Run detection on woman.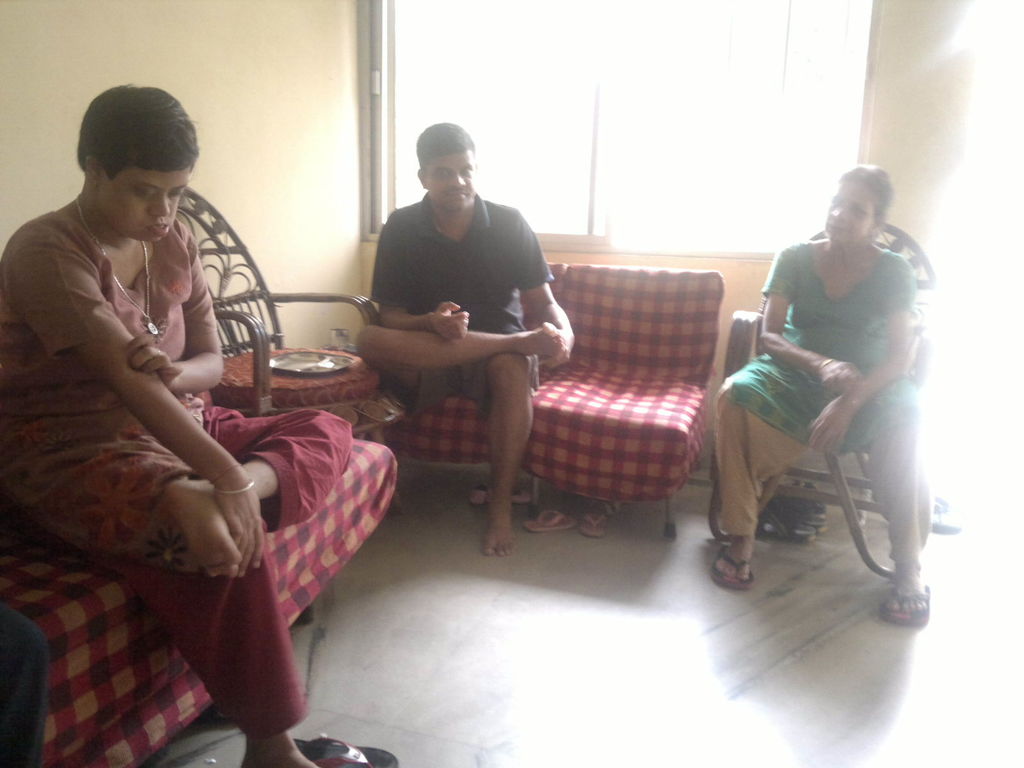
Result: [left=0, top=81, right=355, bottom=767].
